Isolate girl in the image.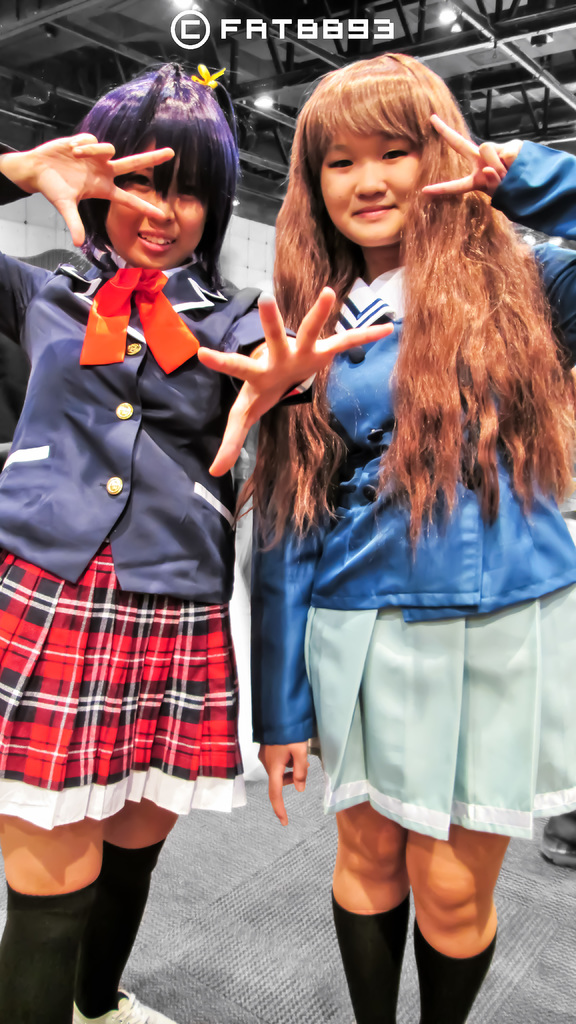
Isolated region: (0,59,394,1023).
